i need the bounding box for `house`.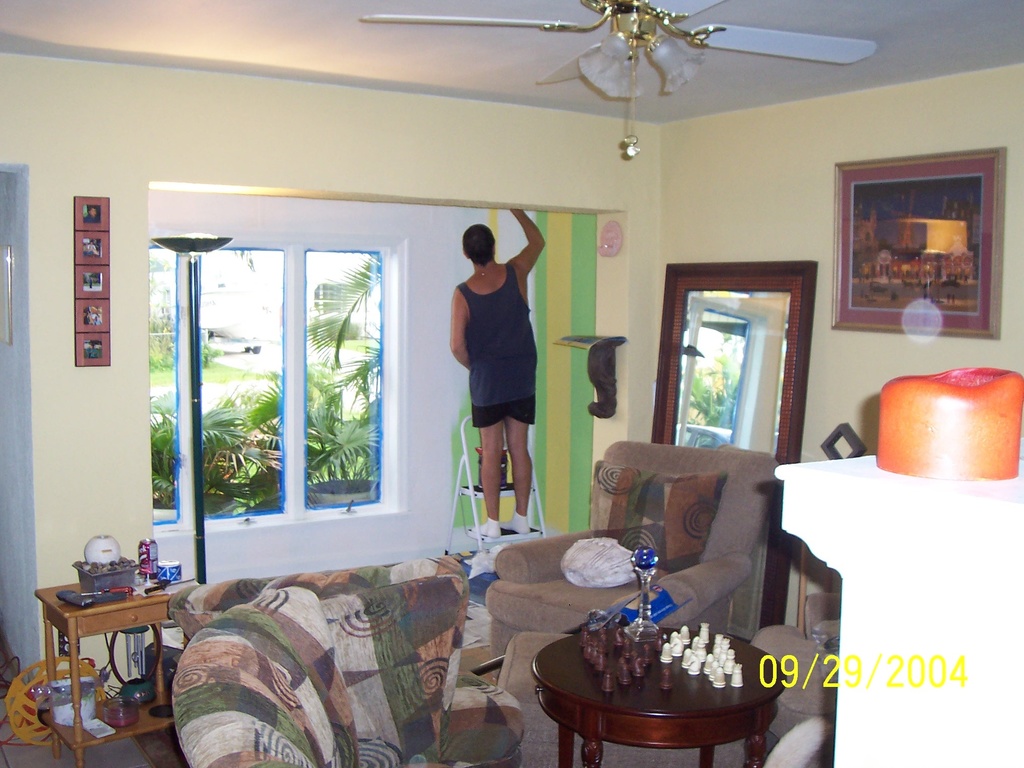
Here it is: 0, 16, 1023, 732.
